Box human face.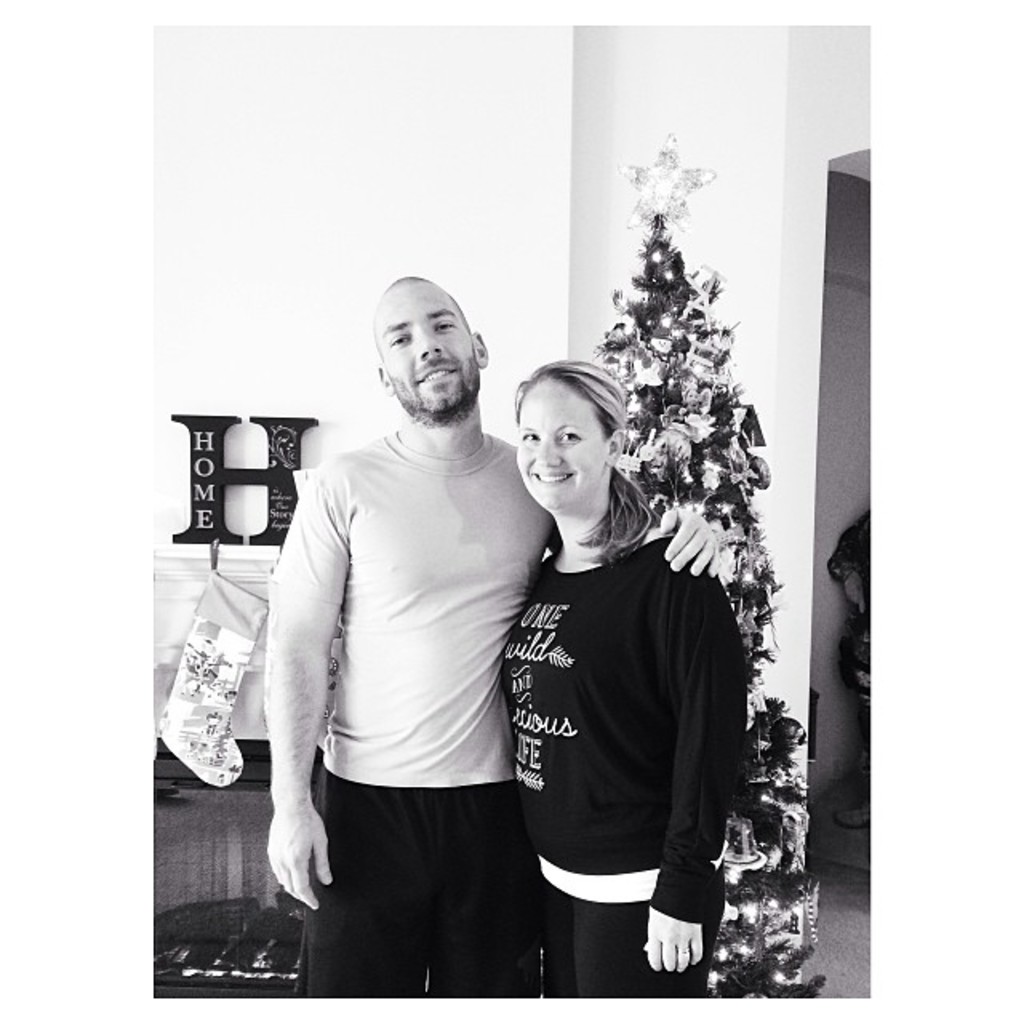
pyautogui.locateOnScreen(514, 373, 608, 507).
